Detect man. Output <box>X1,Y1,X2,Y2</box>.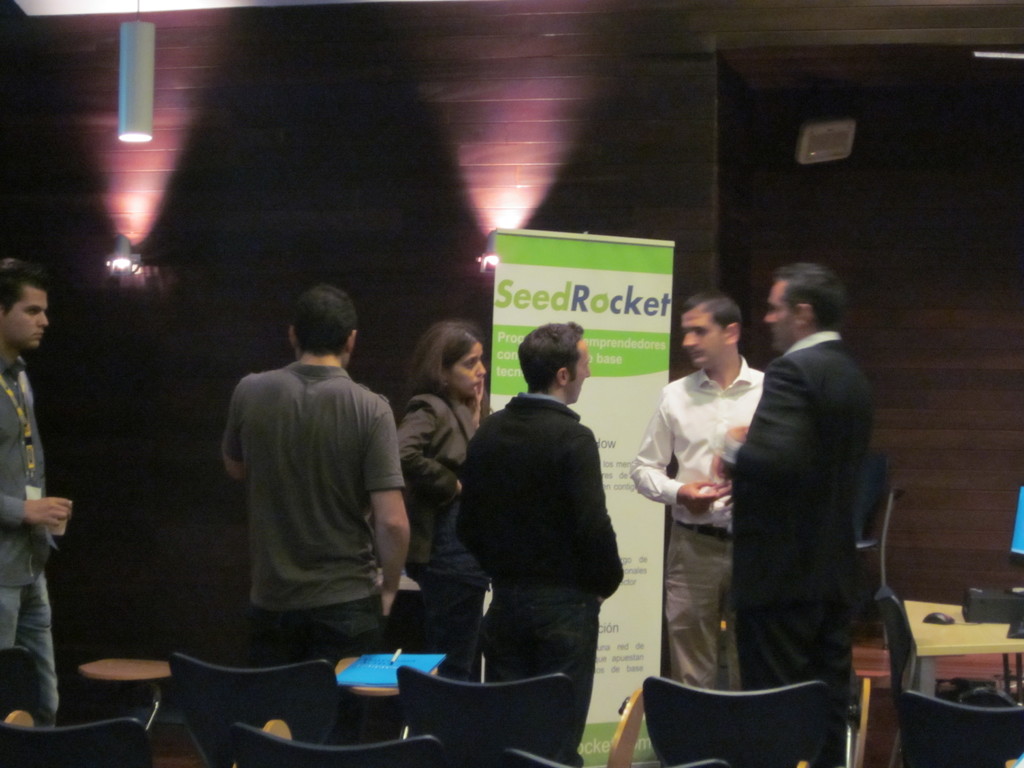
<box>729,259,874,767</box>.
